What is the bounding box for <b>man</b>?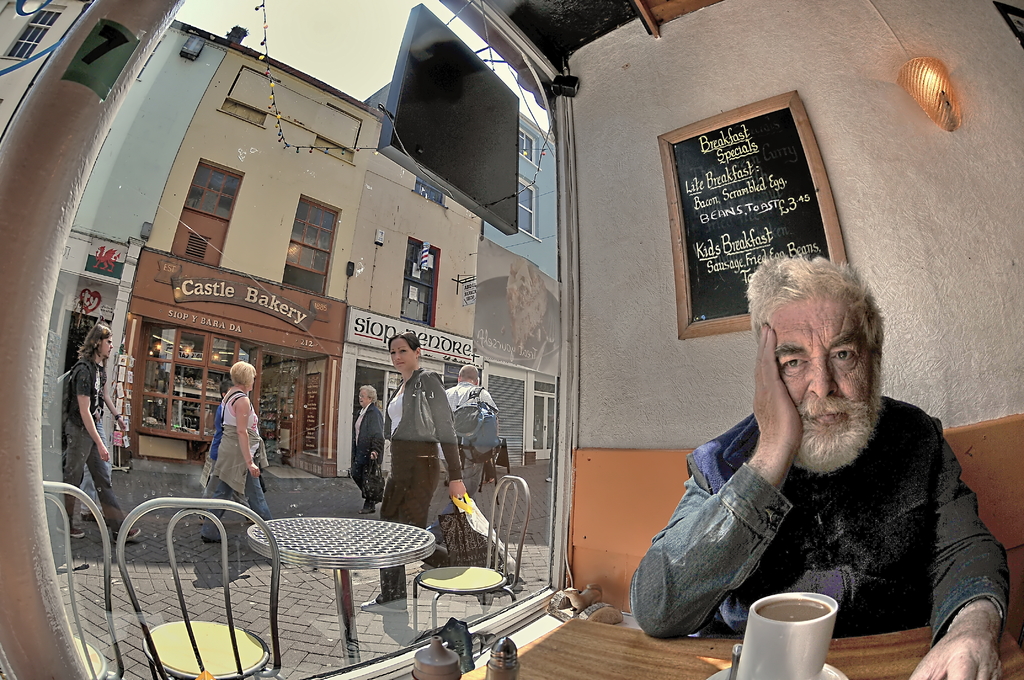
rect(641, 255, 1004, 647).
